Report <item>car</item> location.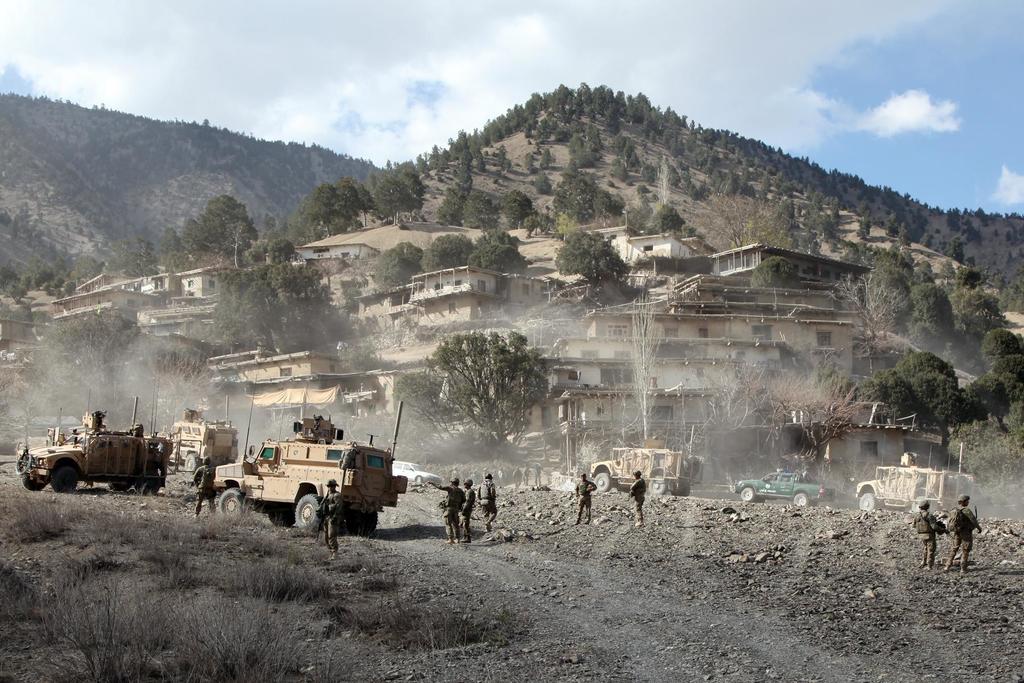
Report: x1=588 y1=441 x2=700 y2=492.
